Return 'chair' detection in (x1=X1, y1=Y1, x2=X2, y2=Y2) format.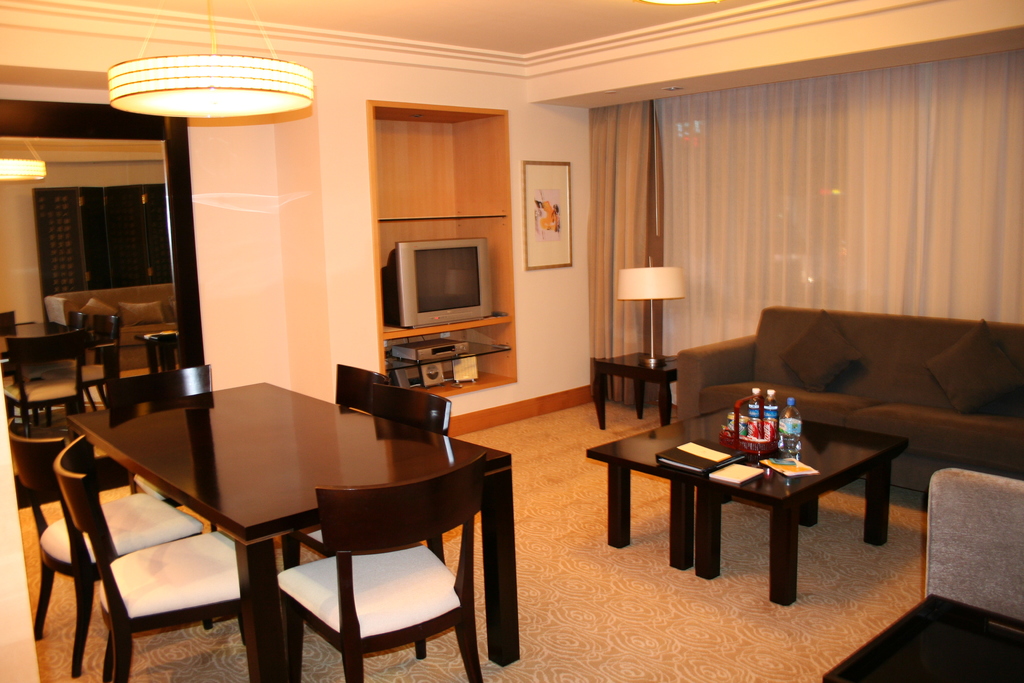
(x1=77, y1=312, x2=120, y2=409).
